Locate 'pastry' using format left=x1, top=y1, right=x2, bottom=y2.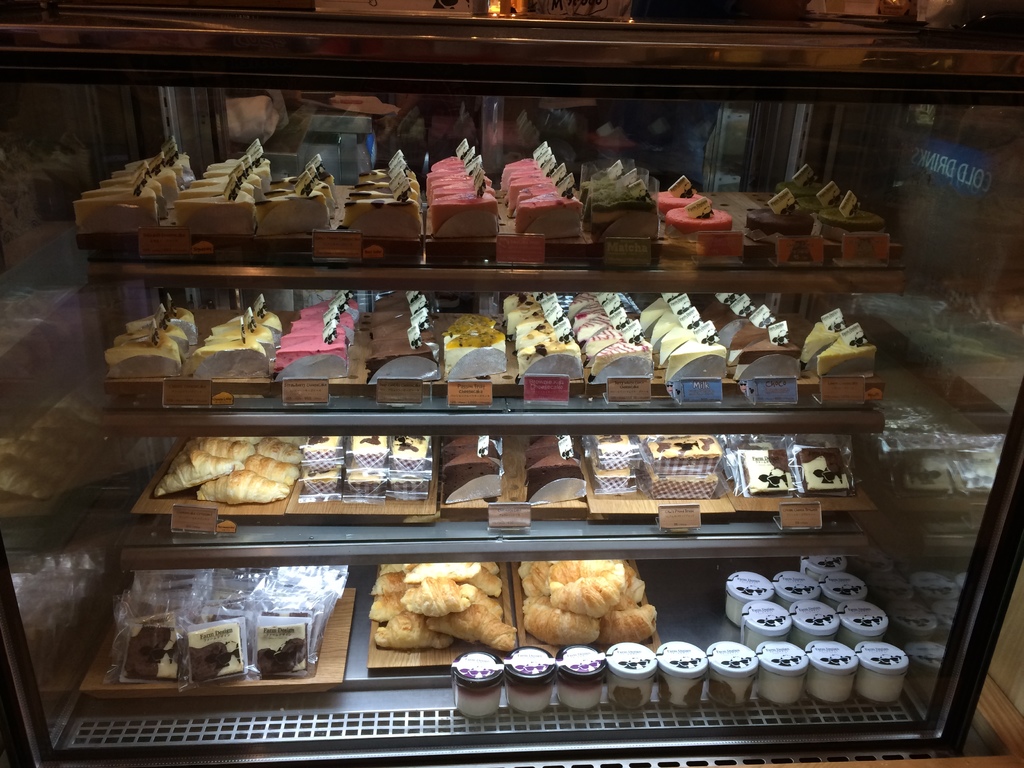
left=777, top=163, right=828, bottom=212.
